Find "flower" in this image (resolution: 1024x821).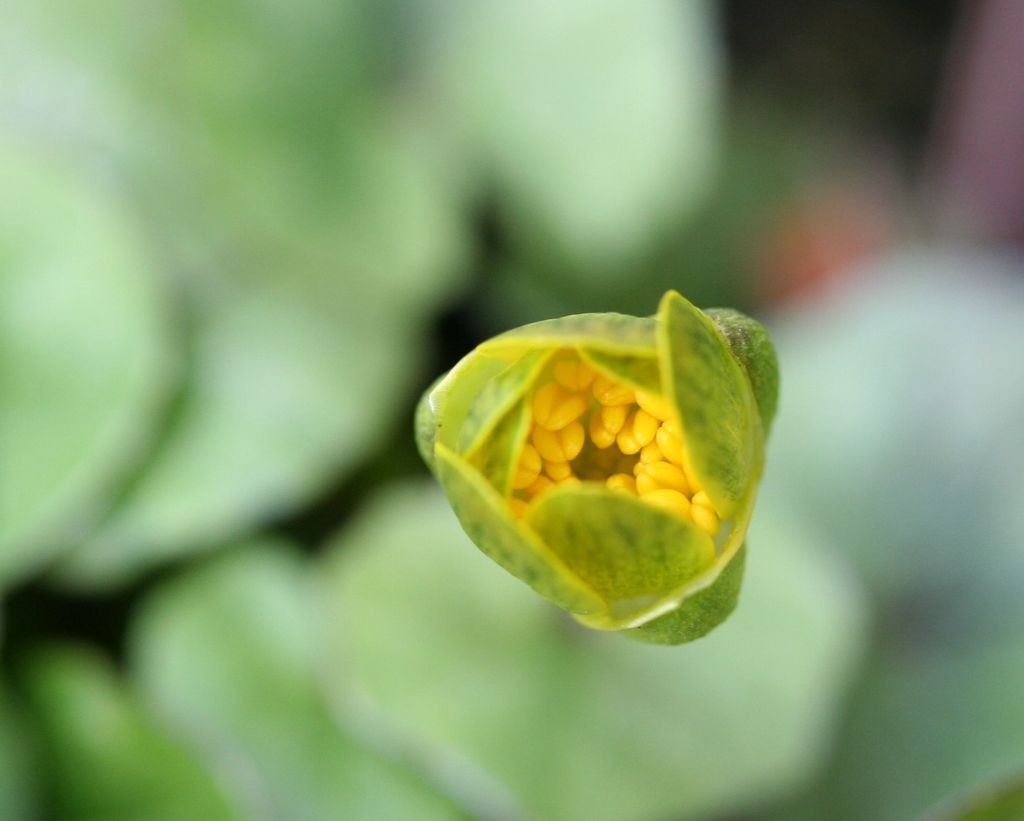
394/282/787/665.
